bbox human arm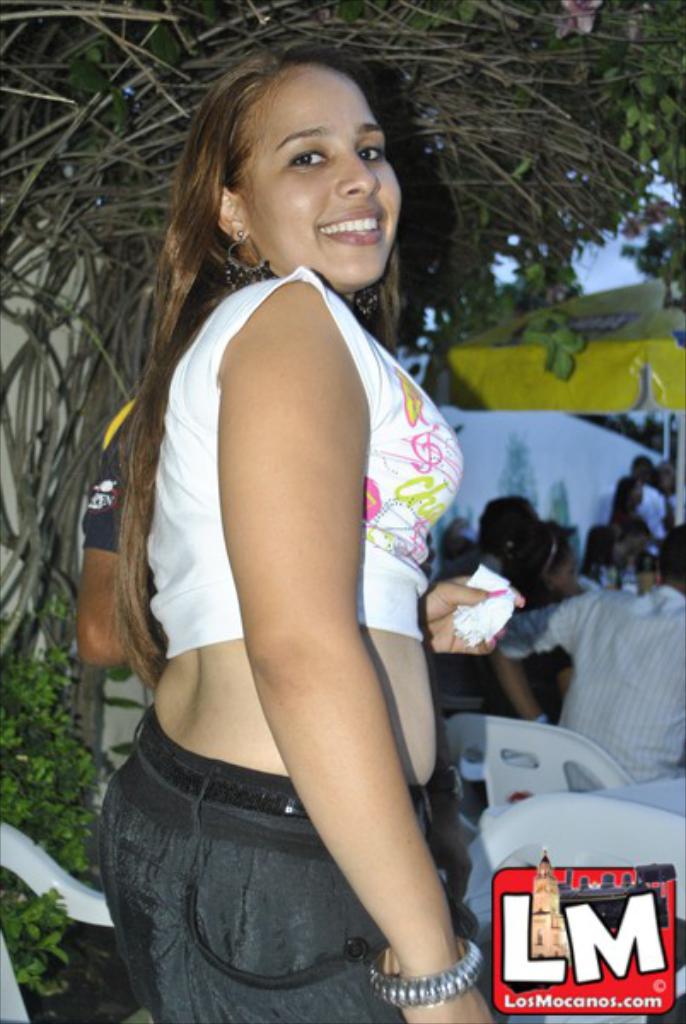
77/379/143/678
